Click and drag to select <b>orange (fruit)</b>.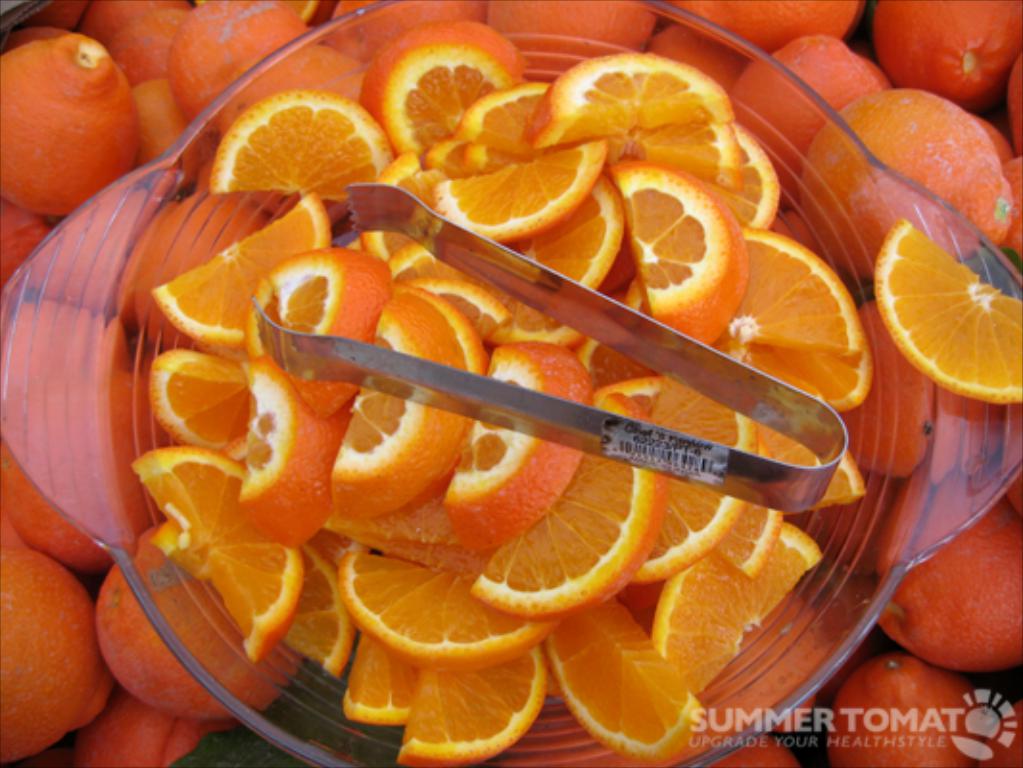
Selection: bbox=[340, 628, 443, 724].
